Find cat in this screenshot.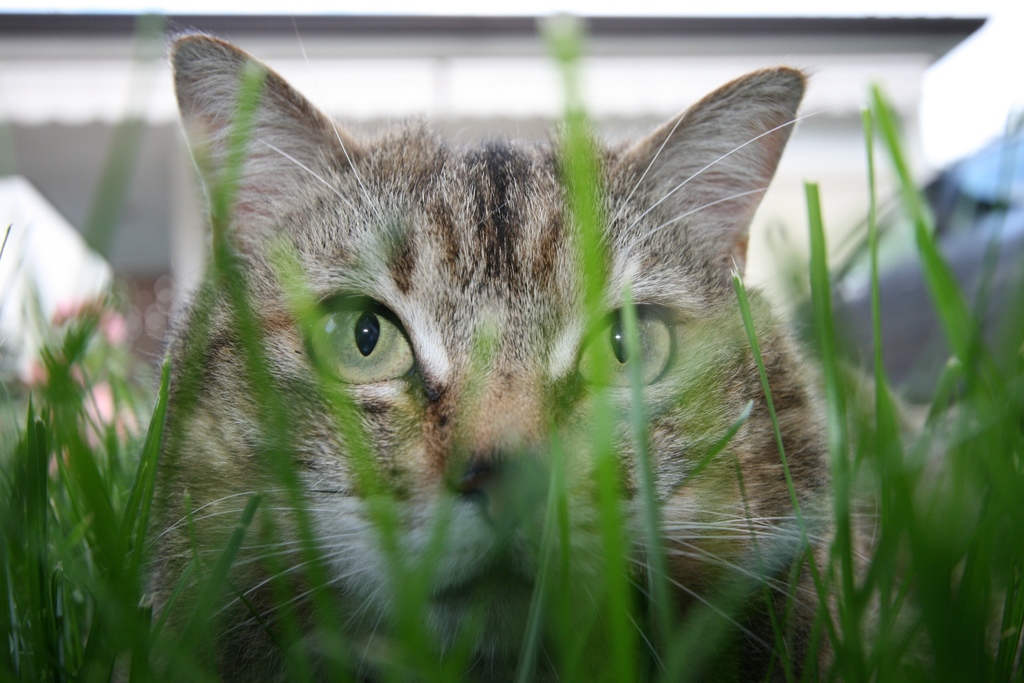
The bounding box for cat is bbox=[130, 28, 943, 682].
